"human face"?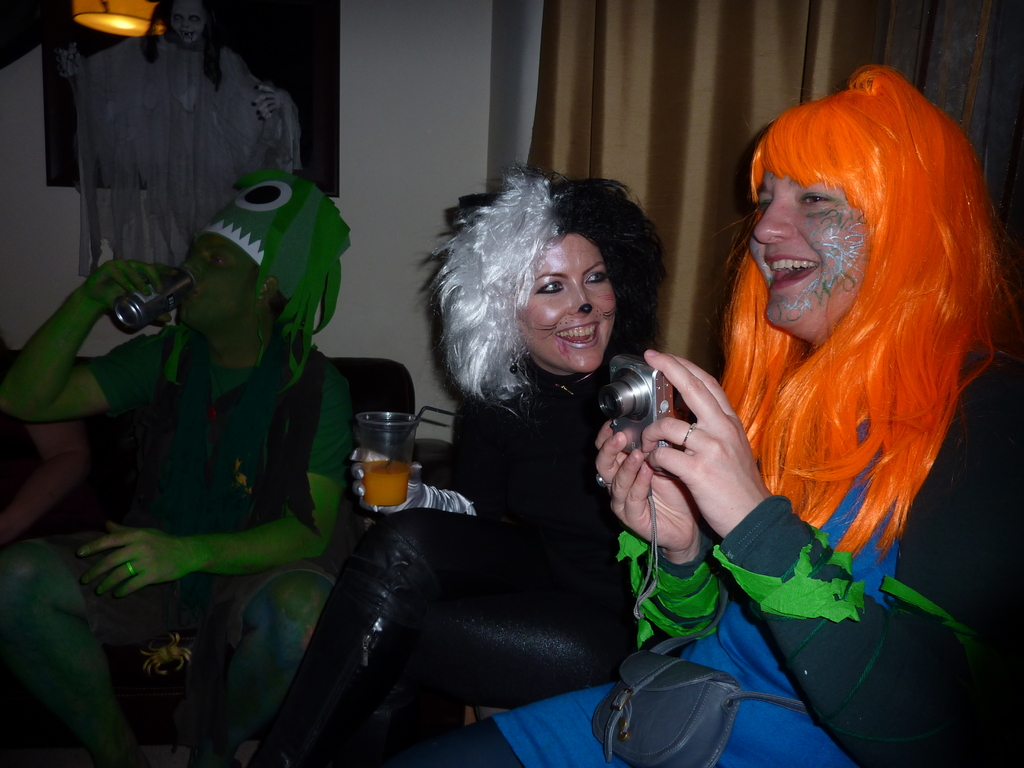
<bbox>751, 167, 878, 323</bbox>
